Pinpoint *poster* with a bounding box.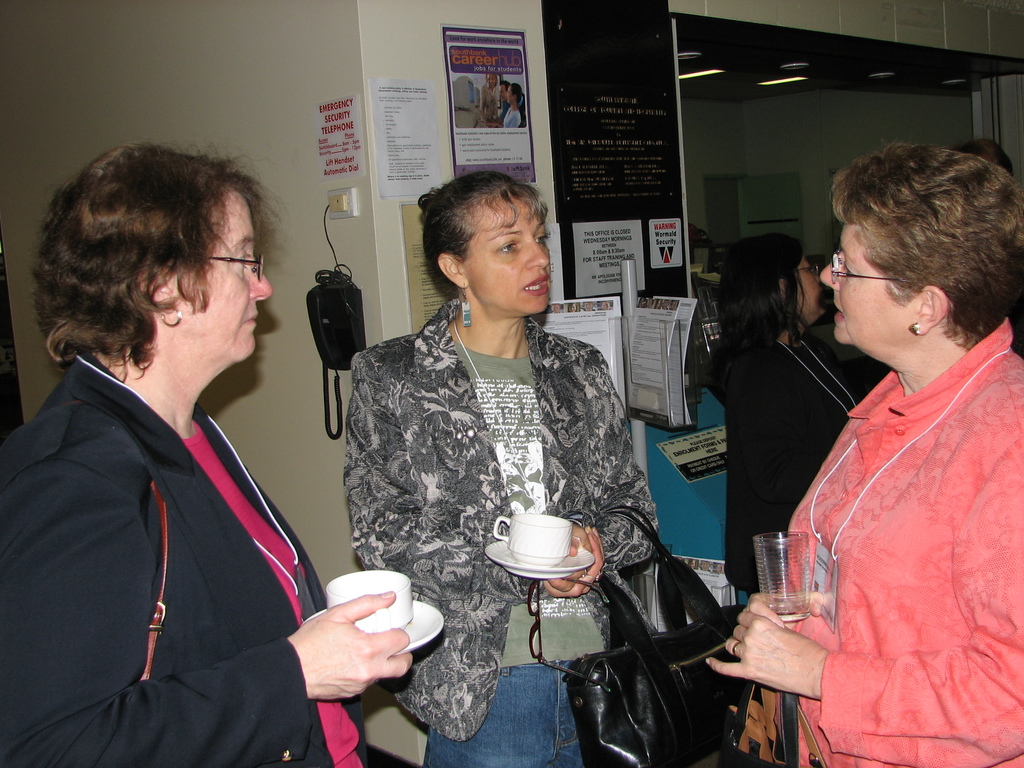
(669,553,737,619).
